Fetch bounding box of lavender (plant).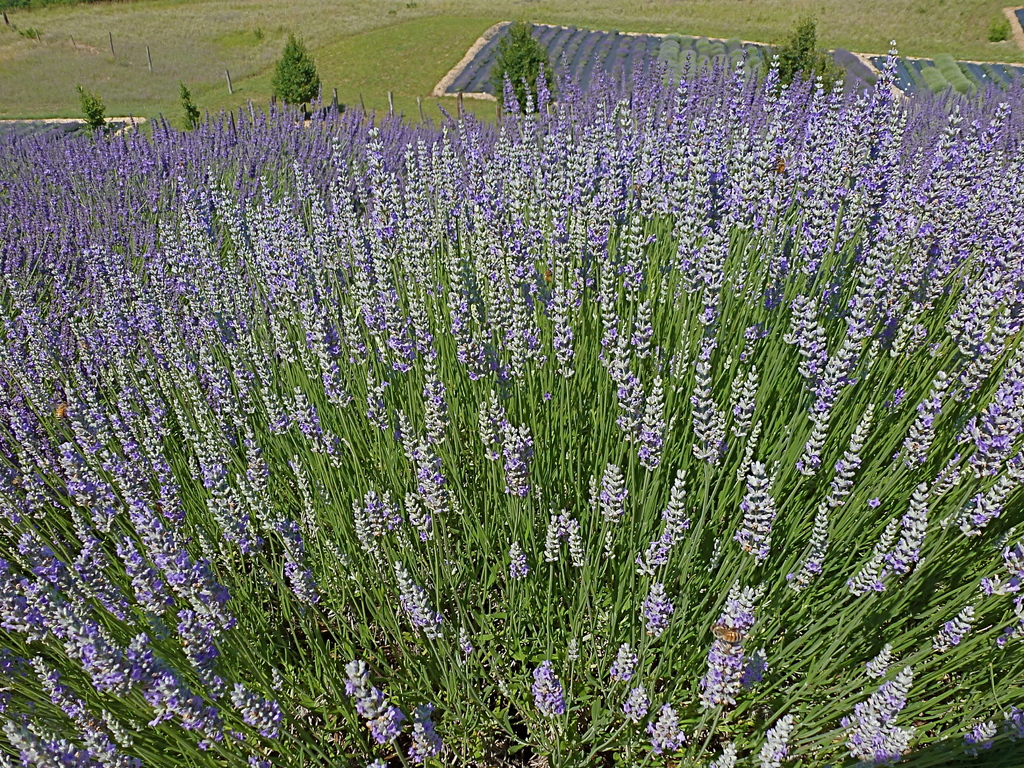
Bbox: <region>628, 380, 664, 470</region>.
